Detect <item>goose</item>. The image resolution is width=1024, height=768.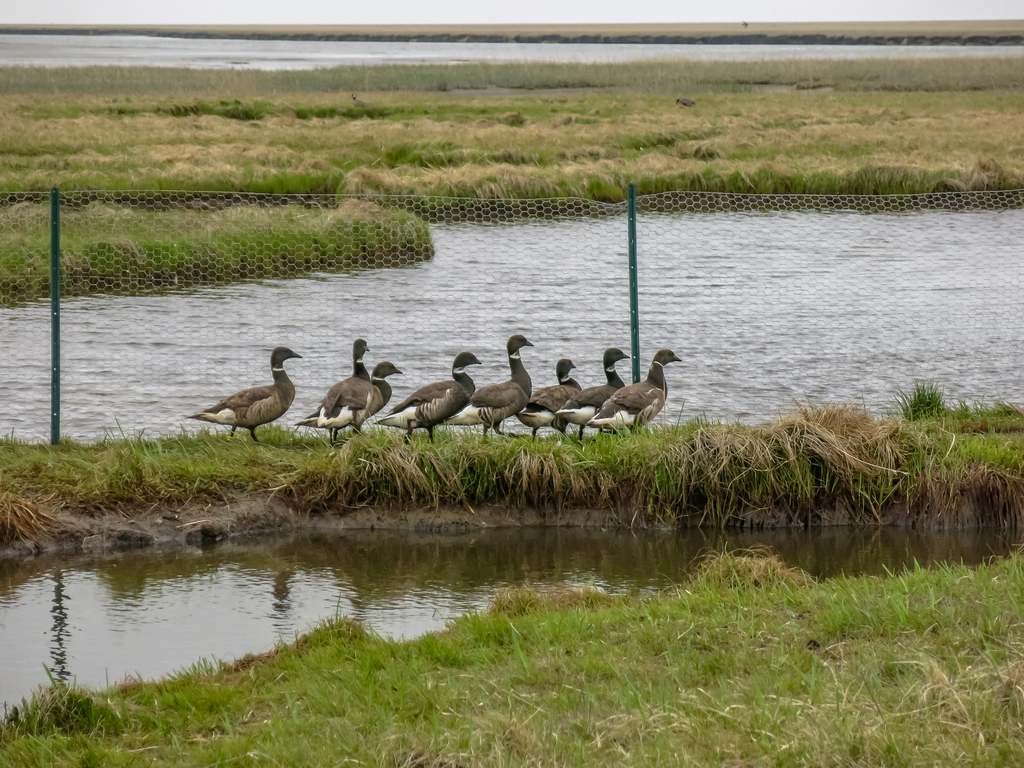
x1=448 y1=335 x2=530 y2=434.
